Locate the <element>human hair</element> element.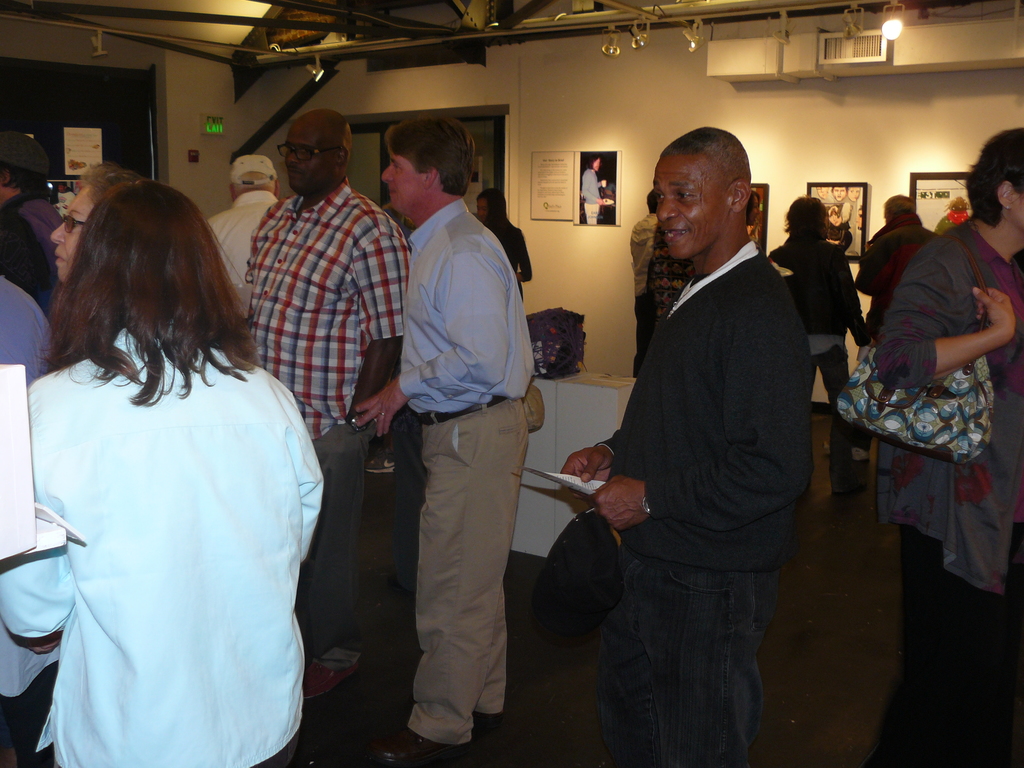
Element bbox: rect(883, 193, 916, 221).
